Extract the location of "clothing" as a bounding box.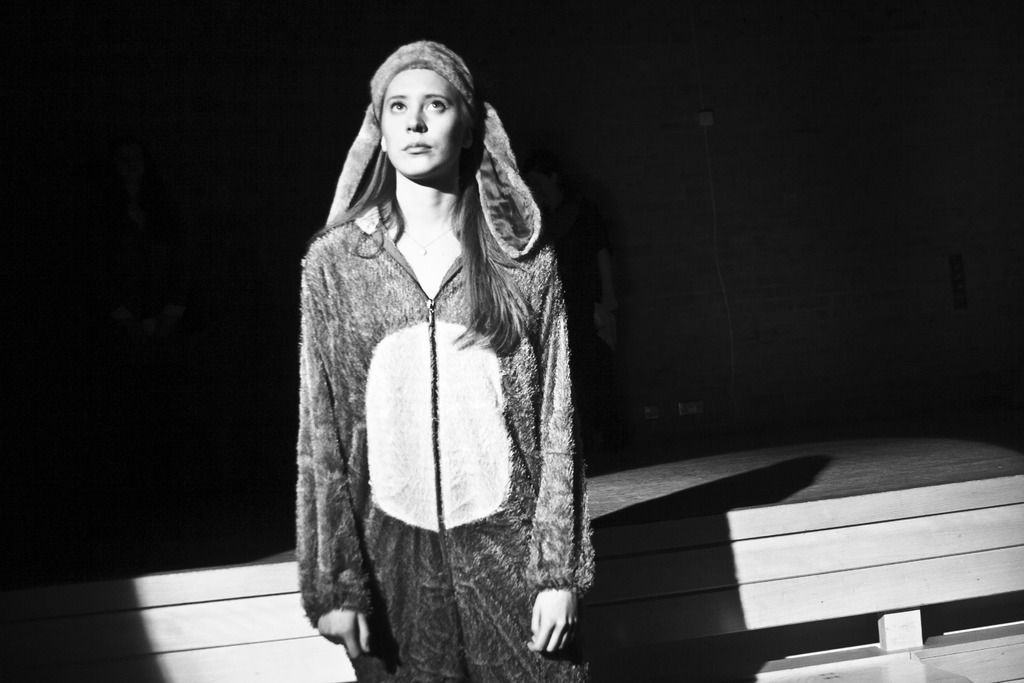
{"left": 282, "top": 127, "right": 603, "bottom": 658}.
